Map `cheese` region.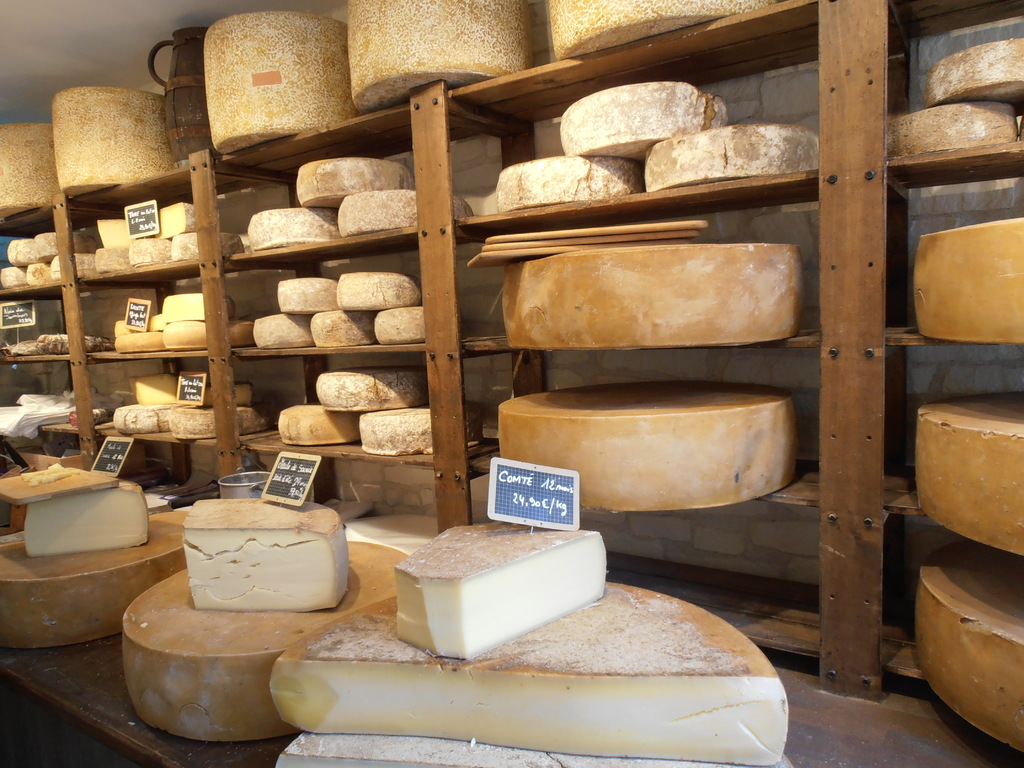
Mapped to [left=495, top=152, right=637, bottom=211].
